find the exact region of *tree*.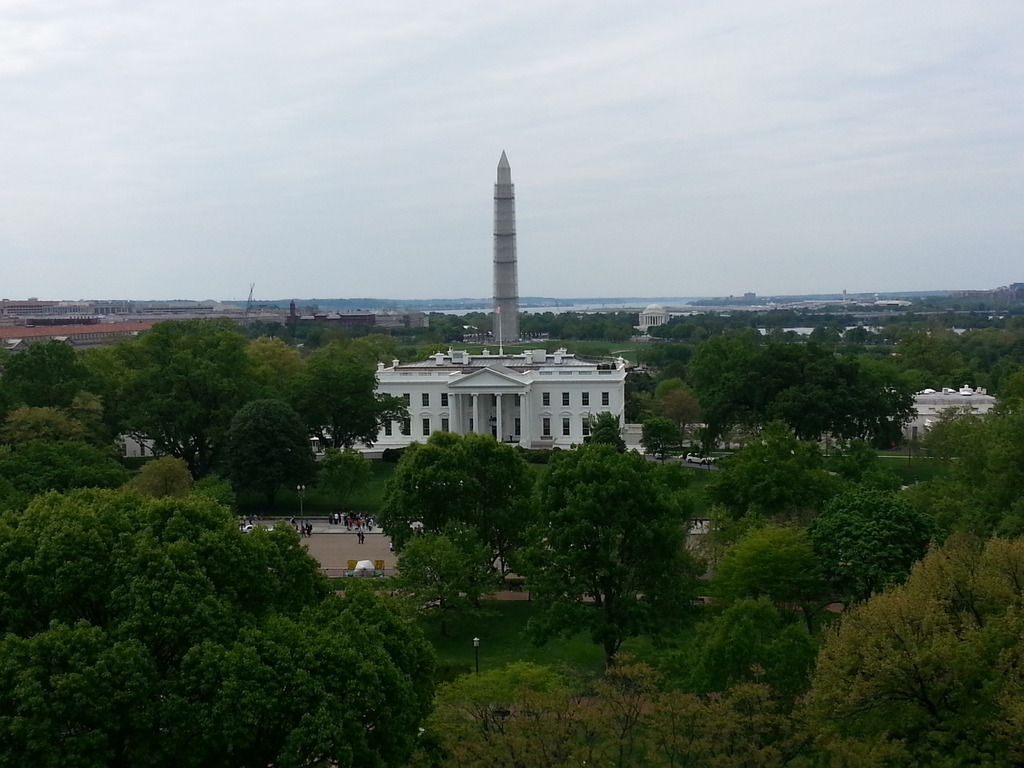
Exact region: BBox(793, 531, 1023, 767).
